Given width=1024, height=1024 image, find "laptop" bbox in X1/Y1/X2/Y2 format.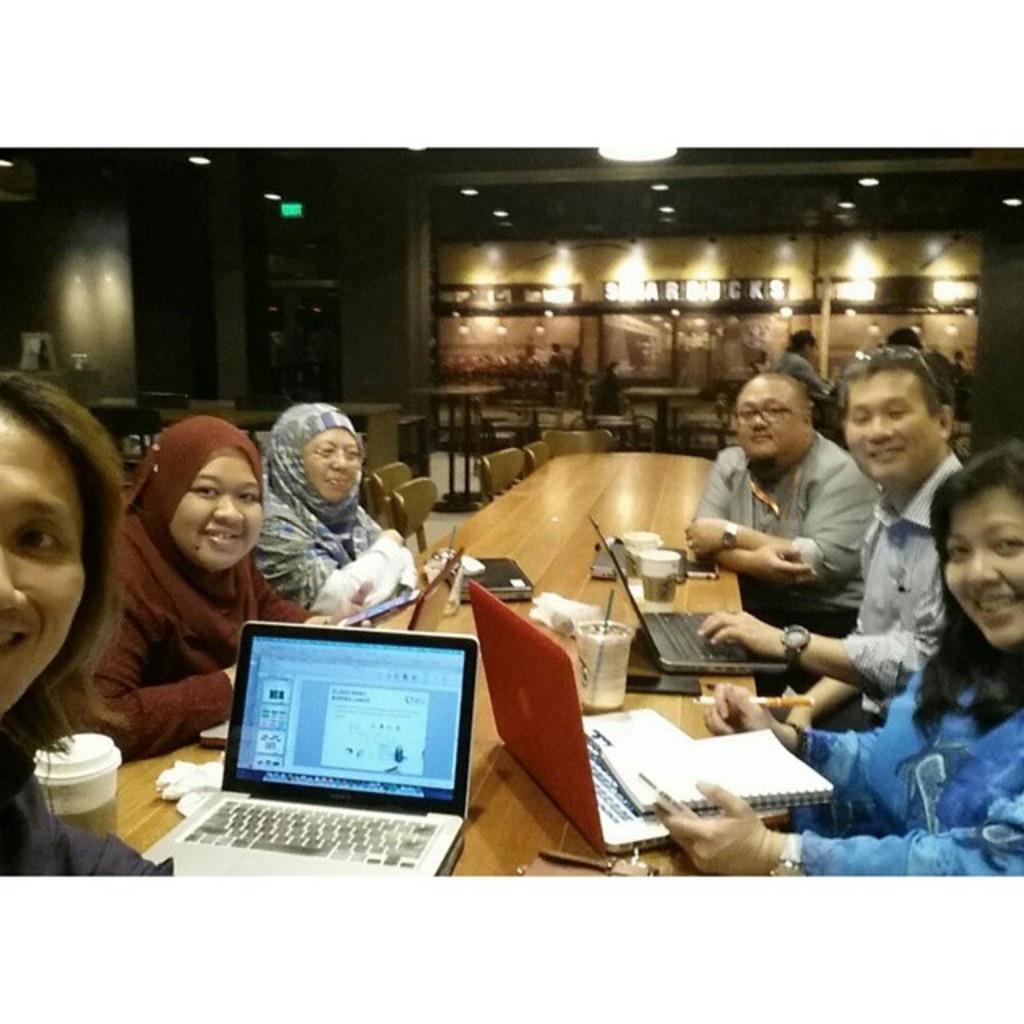
472/578/789/861.
